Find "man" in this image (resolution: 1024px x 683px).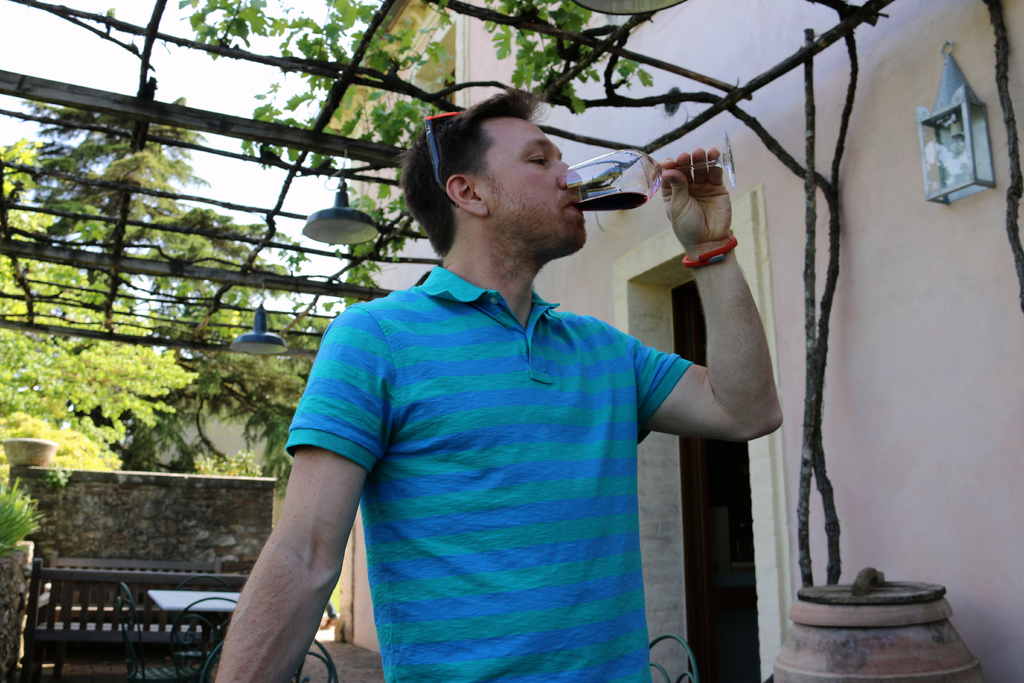
box(187, 71, 793, 682).
